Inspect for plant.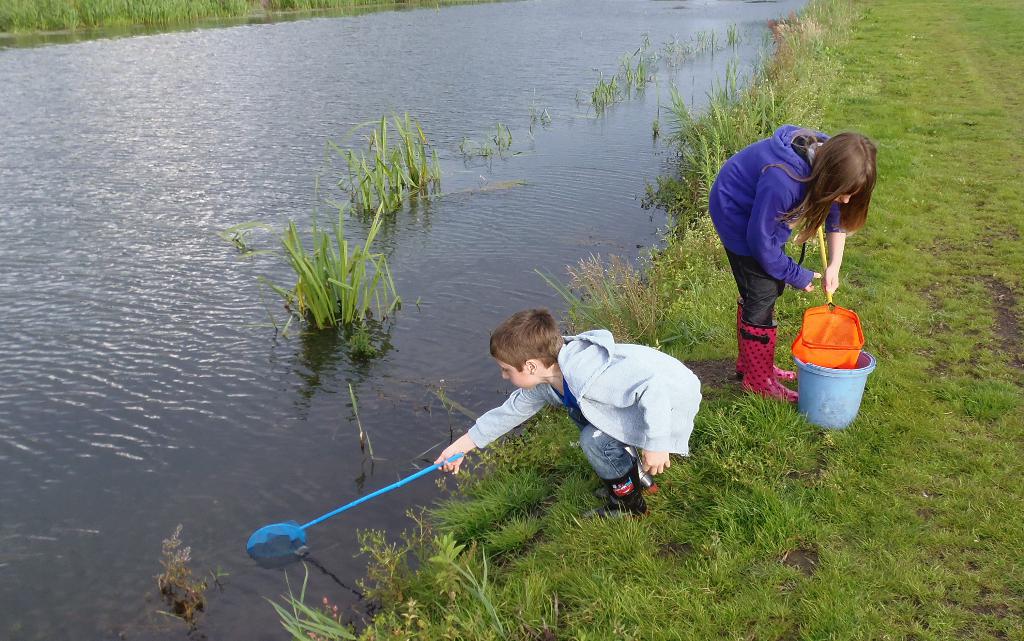
Inspection: rect(449, 113, 540, 174).
